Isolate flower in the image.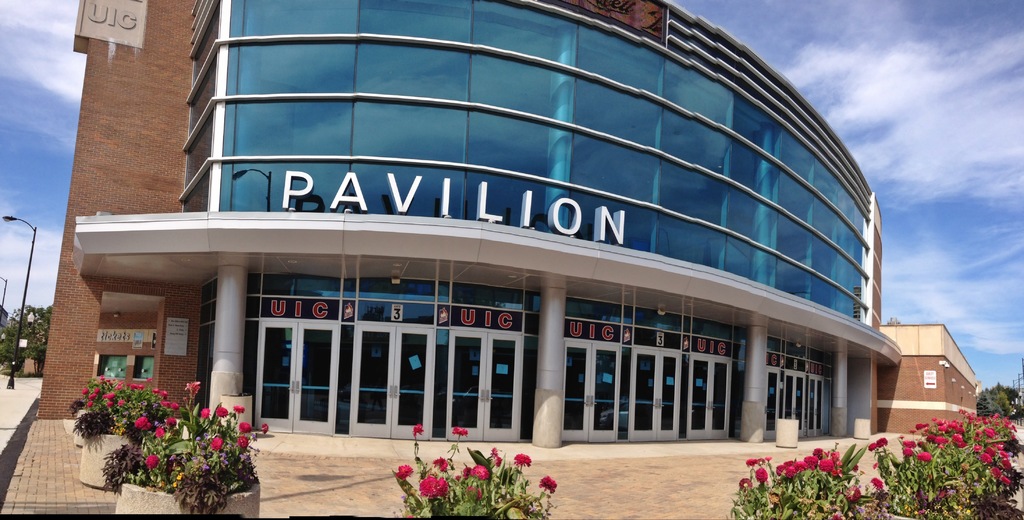
Isolated region: <region>461, 464, 471, 478</region>.
